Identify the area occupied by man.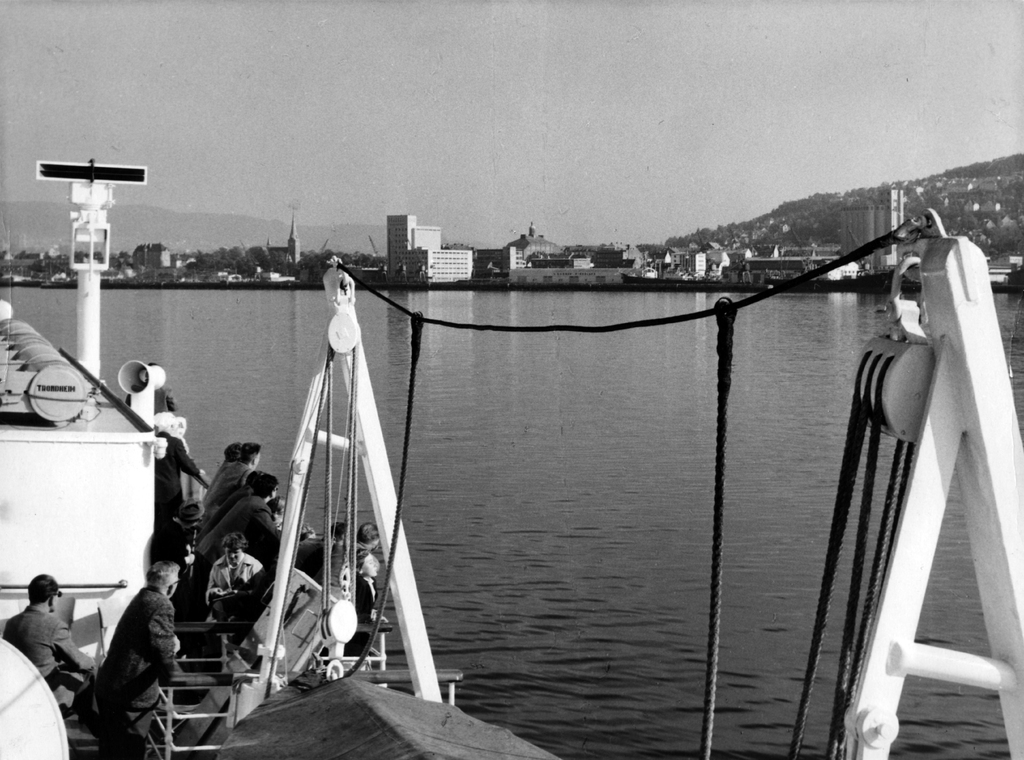
Area: [198, 470, 277, 580].
